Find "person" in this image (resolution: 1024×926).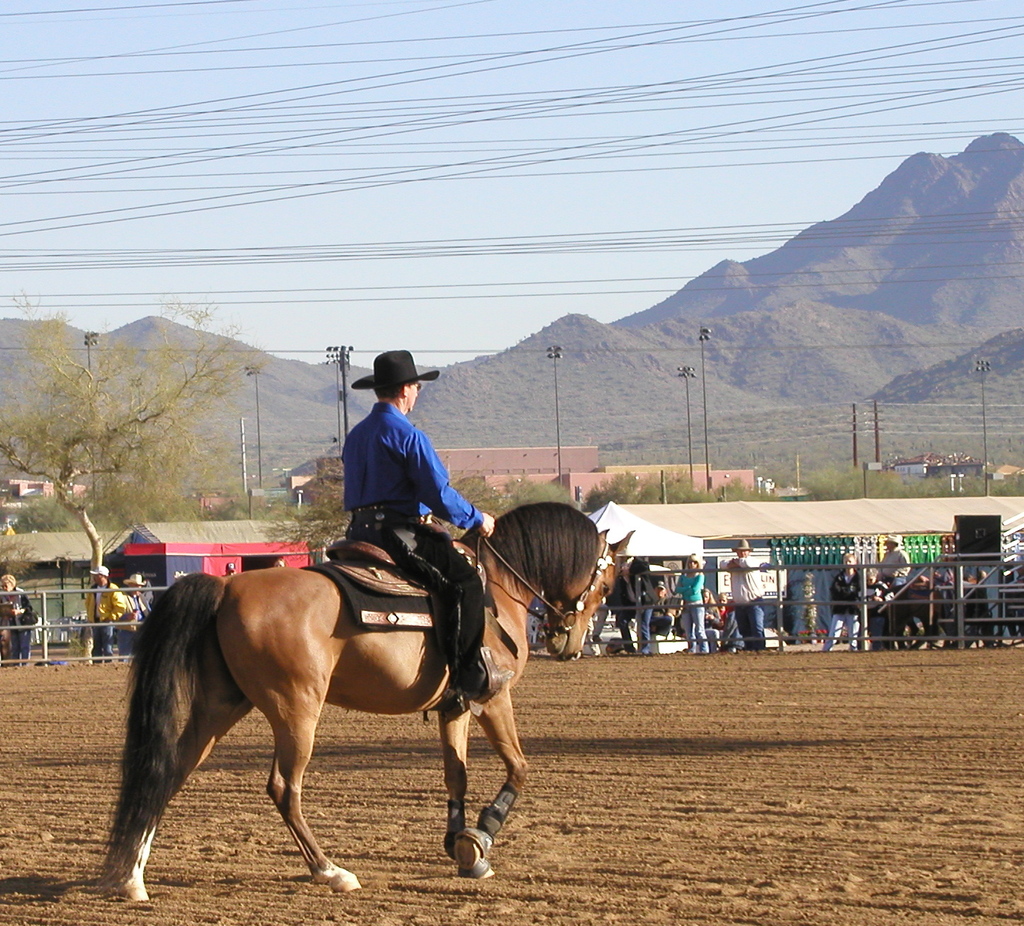
(x1=1, y1=566, x2=40, y2=678).
